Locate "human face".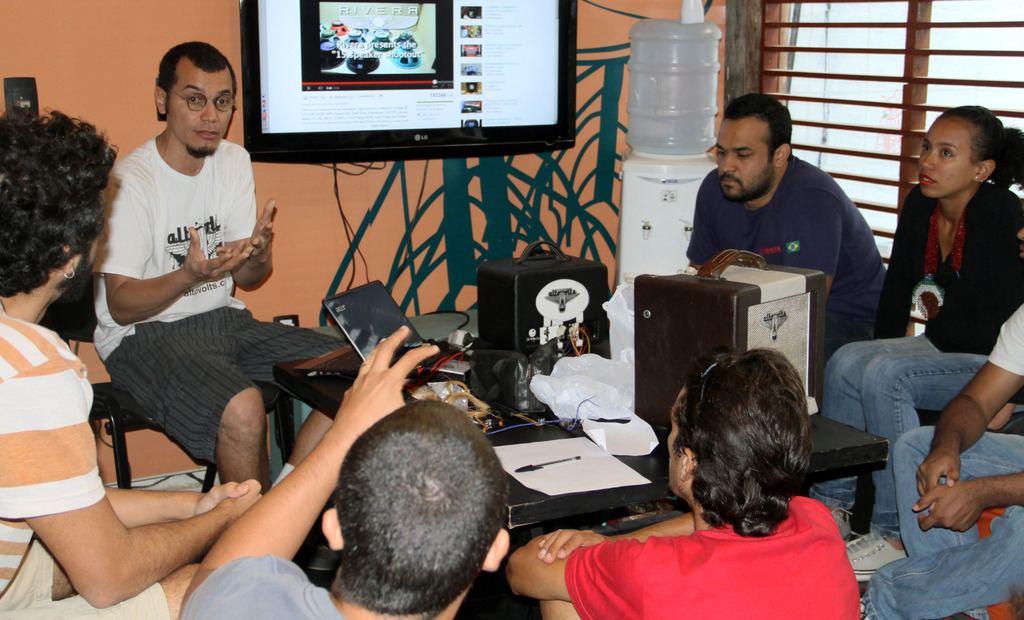
Bounding box: (left=168, top=72, right=232, bottom=152).
